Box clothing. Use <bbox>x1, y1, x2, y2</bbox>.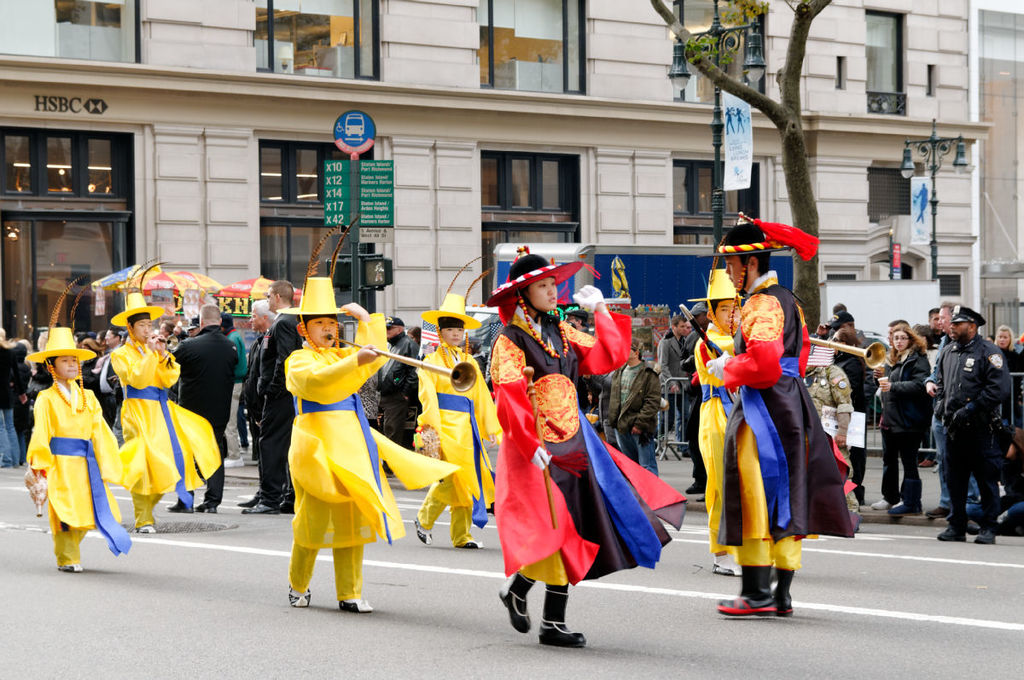
<bbox>1004, 343, 1016, 375</bbox>.
